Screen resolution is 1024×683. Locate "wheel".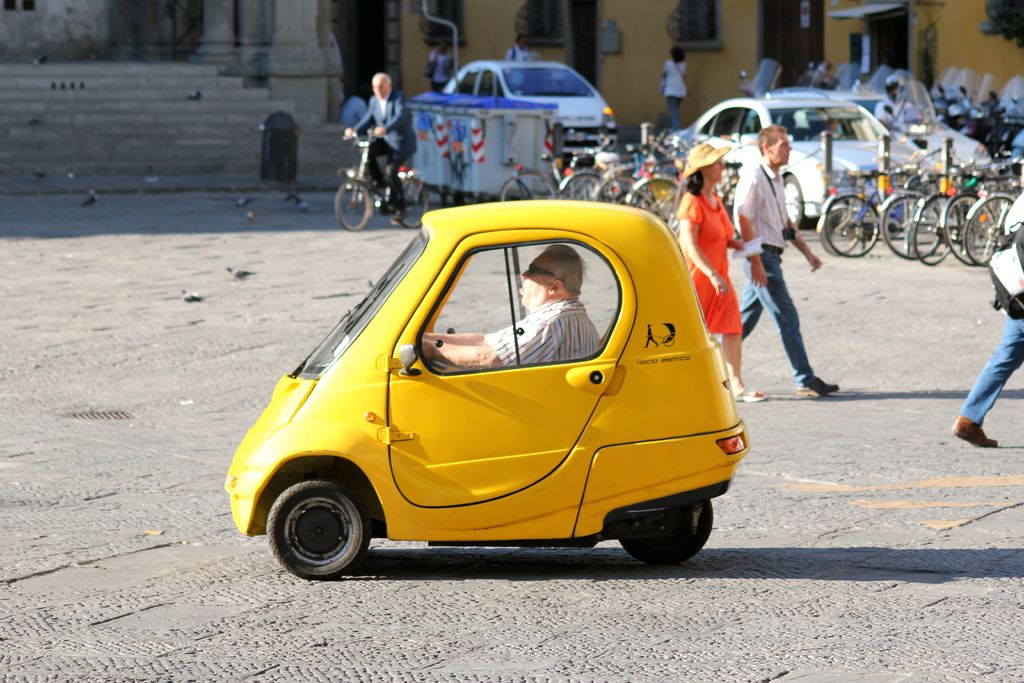
left=595, top=172, right=643, bottom=208.
